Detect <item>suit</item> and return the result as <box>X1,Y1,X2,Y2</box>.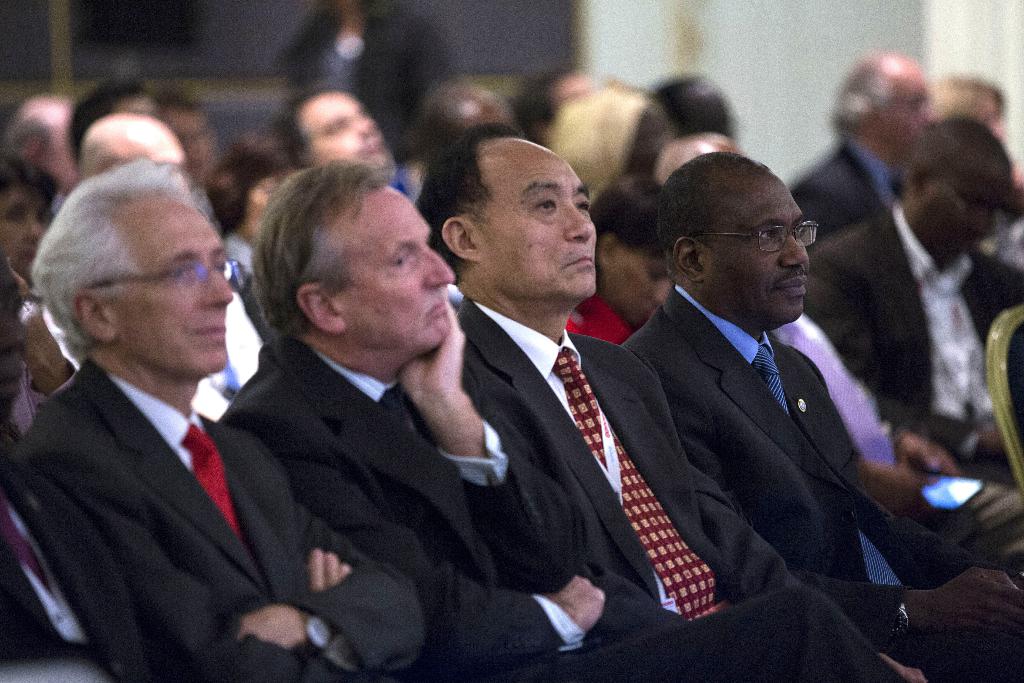
<box>435,302,900,682</box>.
